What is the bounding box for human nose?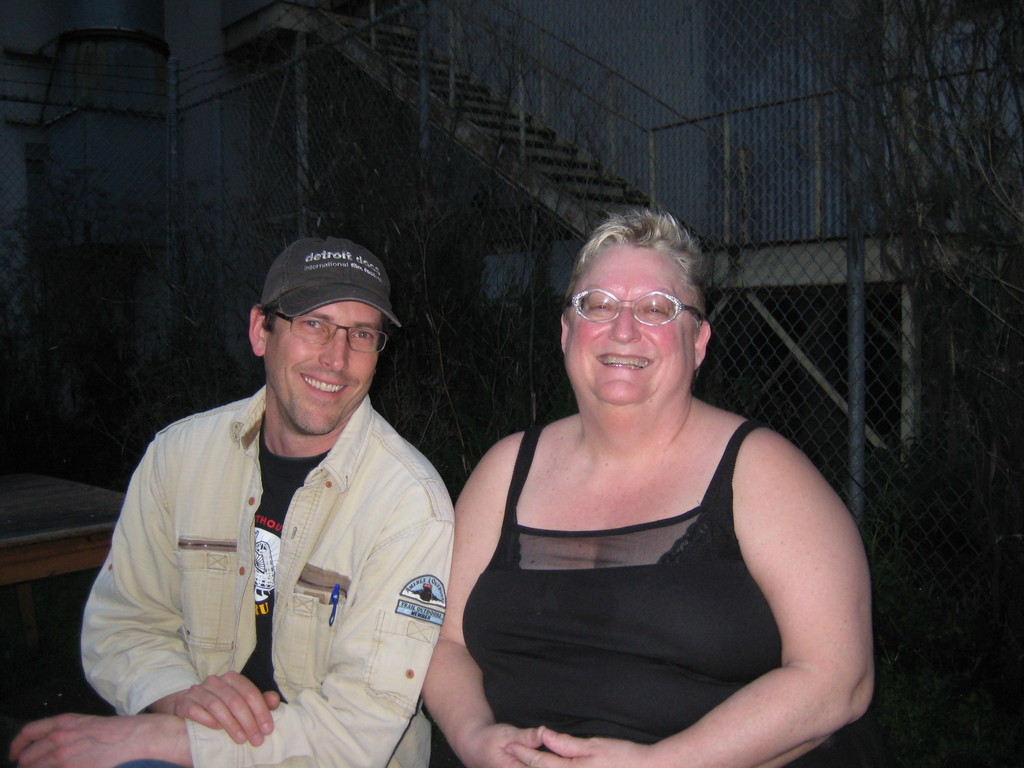
x1=323 y1=327 x2=349 y2=374.
